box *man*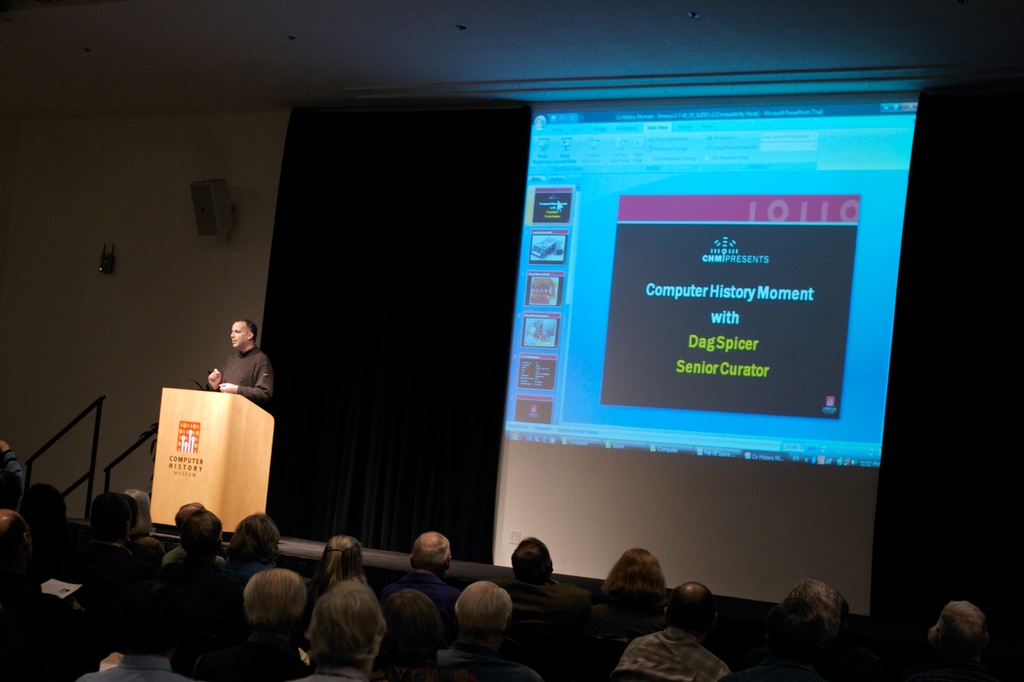
{"left": 63, "top": 599, "right": 212, "bottom": 681}
